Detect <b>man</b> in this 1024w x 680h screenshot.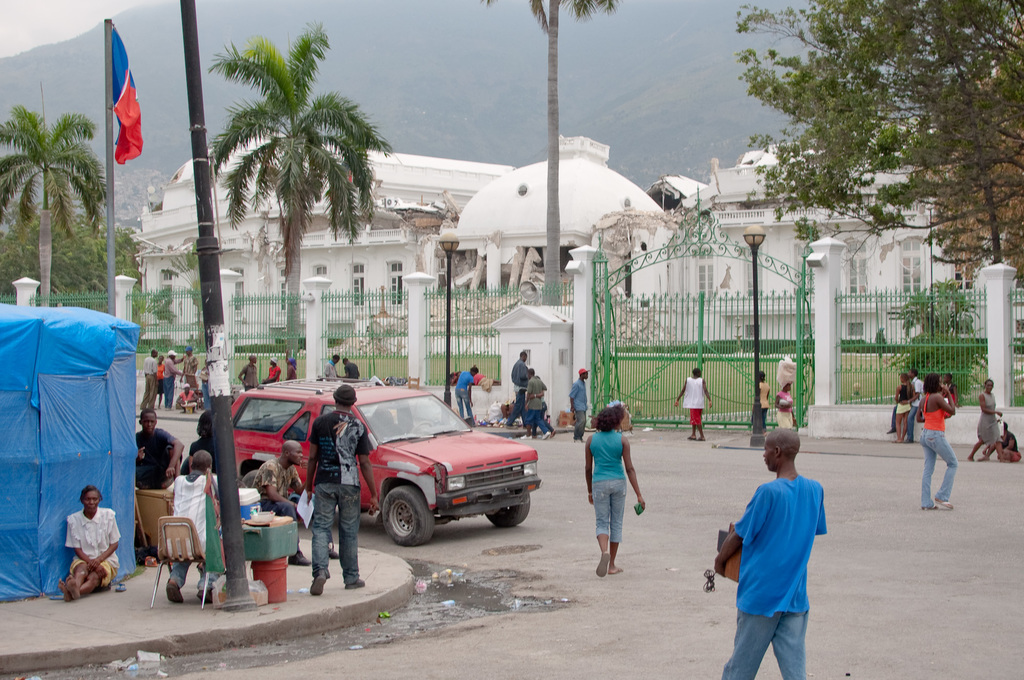
Detection: [left=888, top=370, right=925, bottom=445].
